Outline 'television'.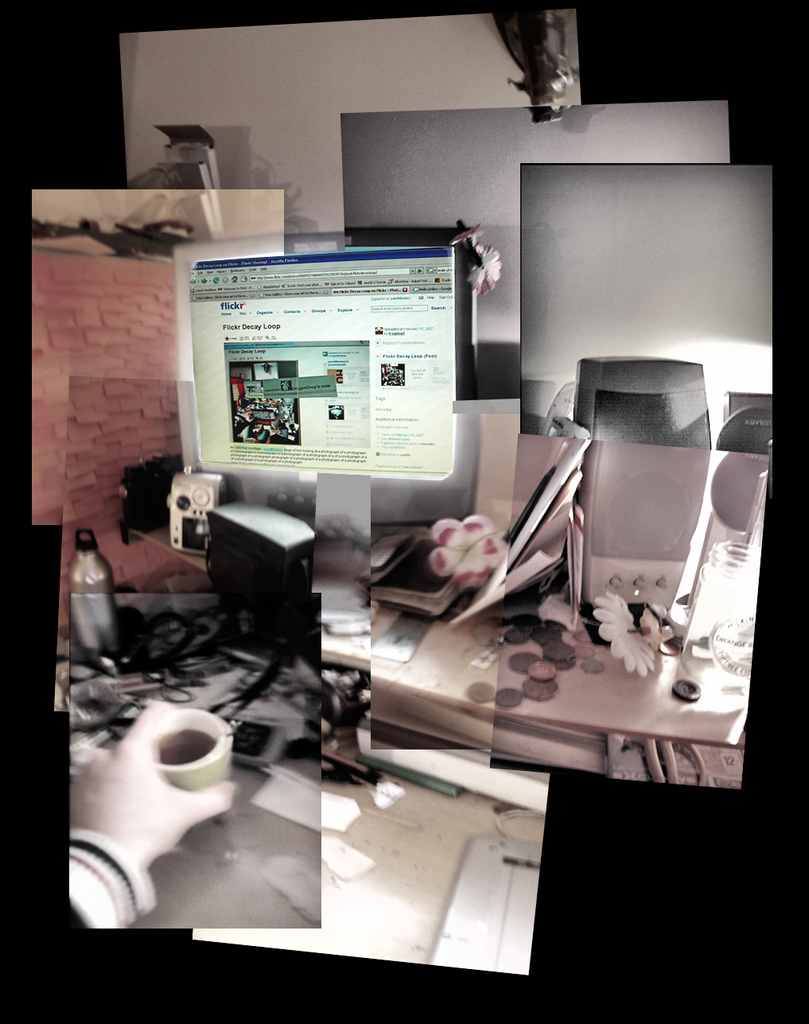
Outline: [175, 231, 474, 524].
